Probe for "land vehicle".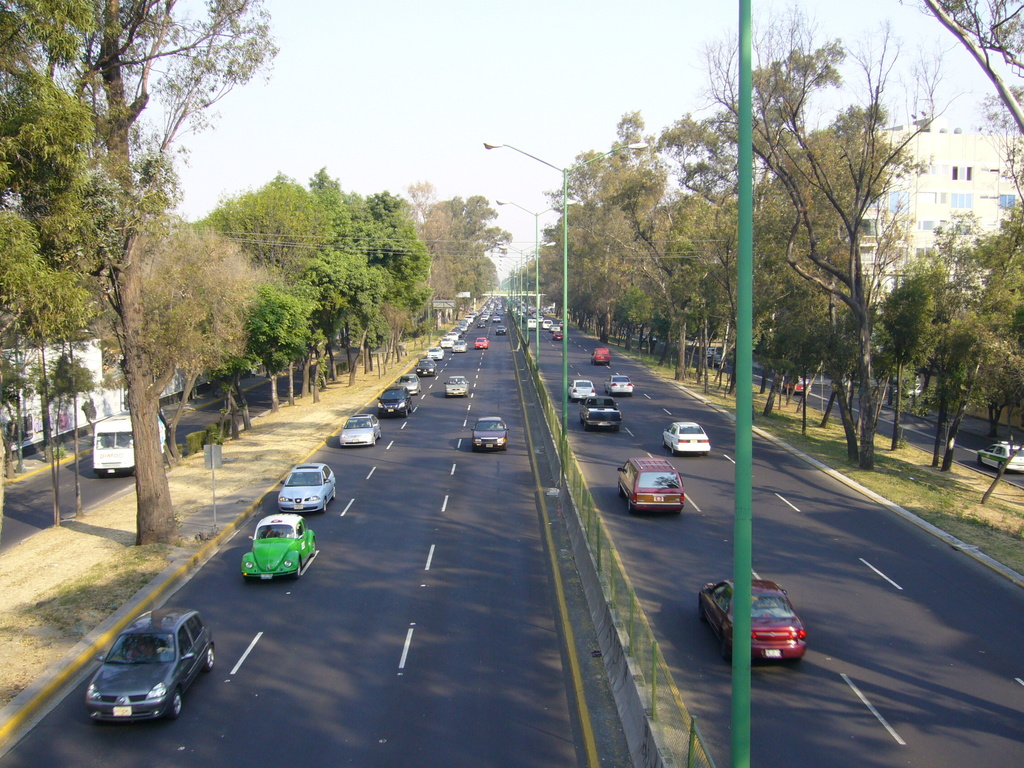
Probe result: 591 343 612 367.
